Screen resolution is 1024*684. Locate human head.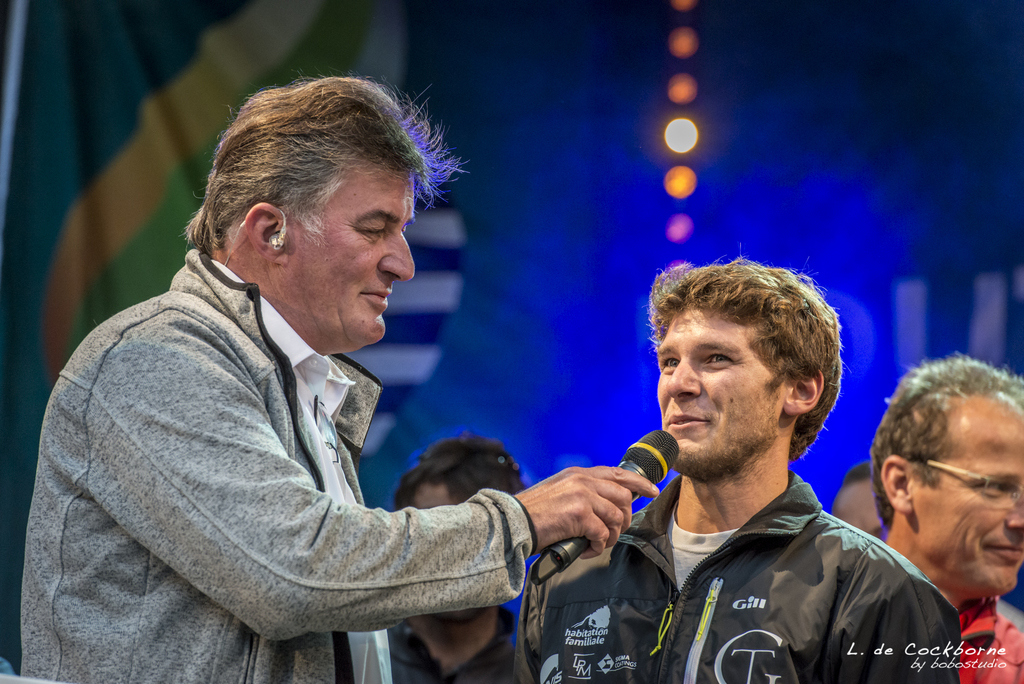
Rect(205, 78, 415, 355).
